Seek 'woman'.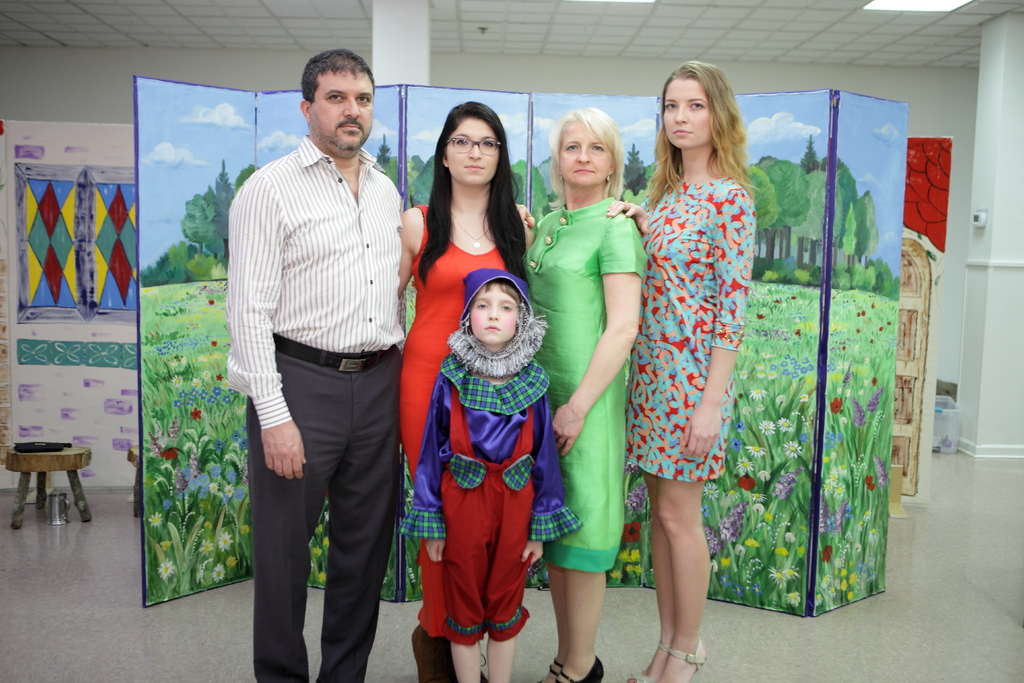
401:100:538:682.
